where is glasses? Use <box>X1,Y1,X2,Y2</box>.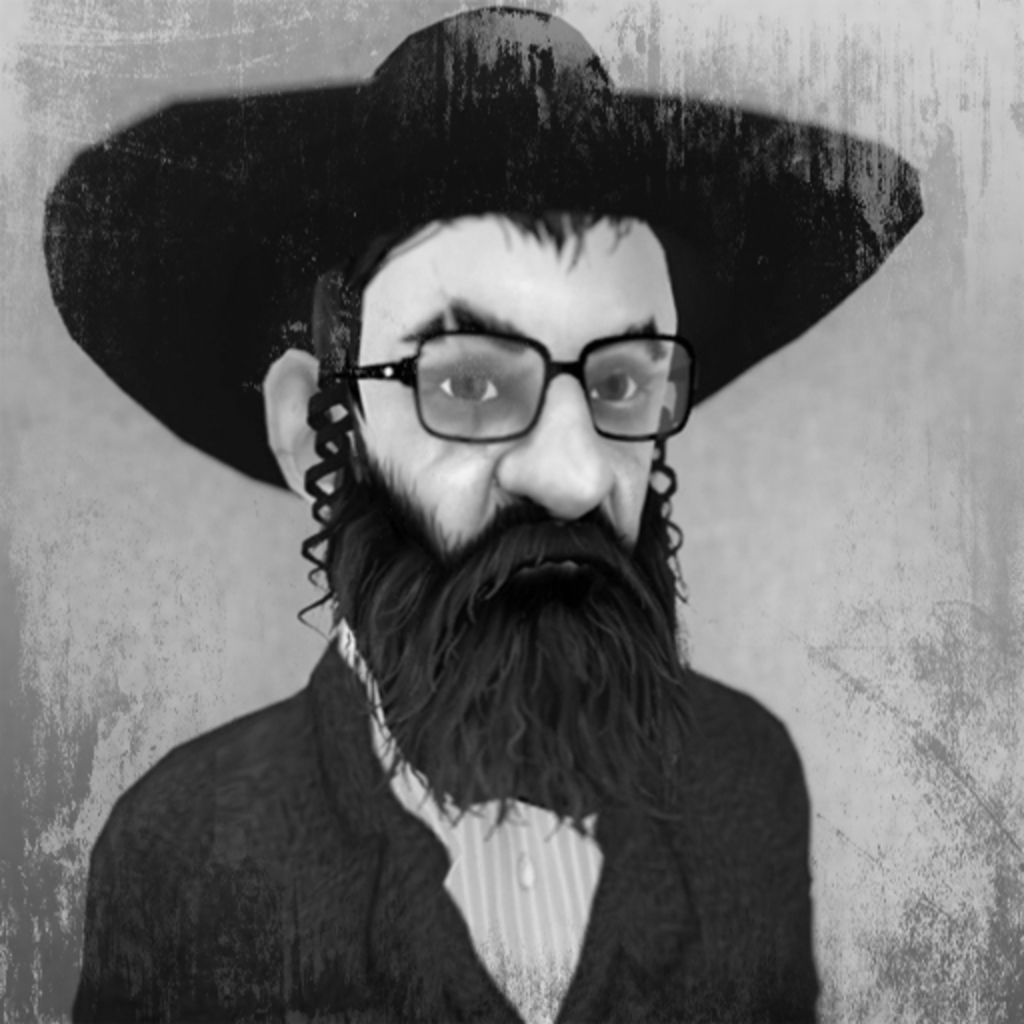
<box>318,306,712,454</box>.
